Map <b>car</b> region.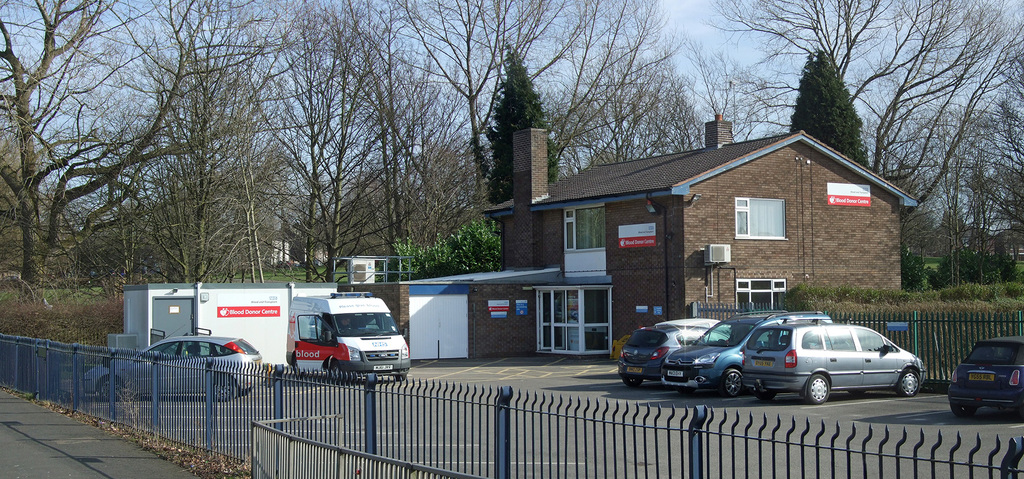
Mapped to bbox=[658, 309, 836, 398].
